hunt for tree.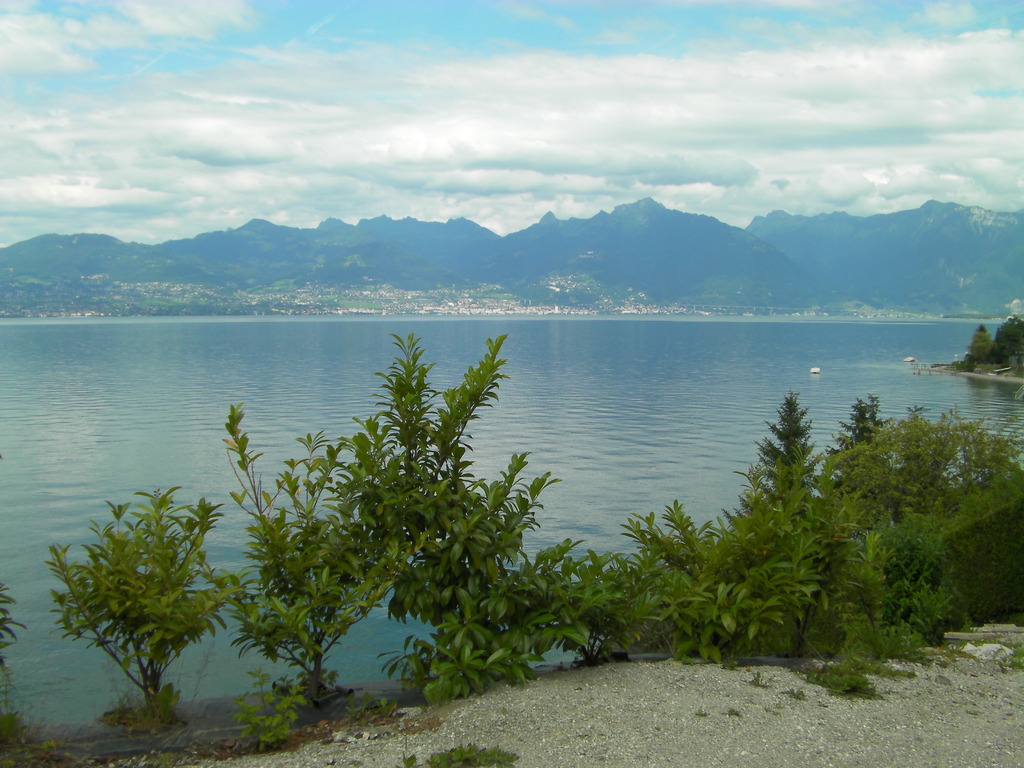
Hunted down at box=[47, 323, 563, 749].
